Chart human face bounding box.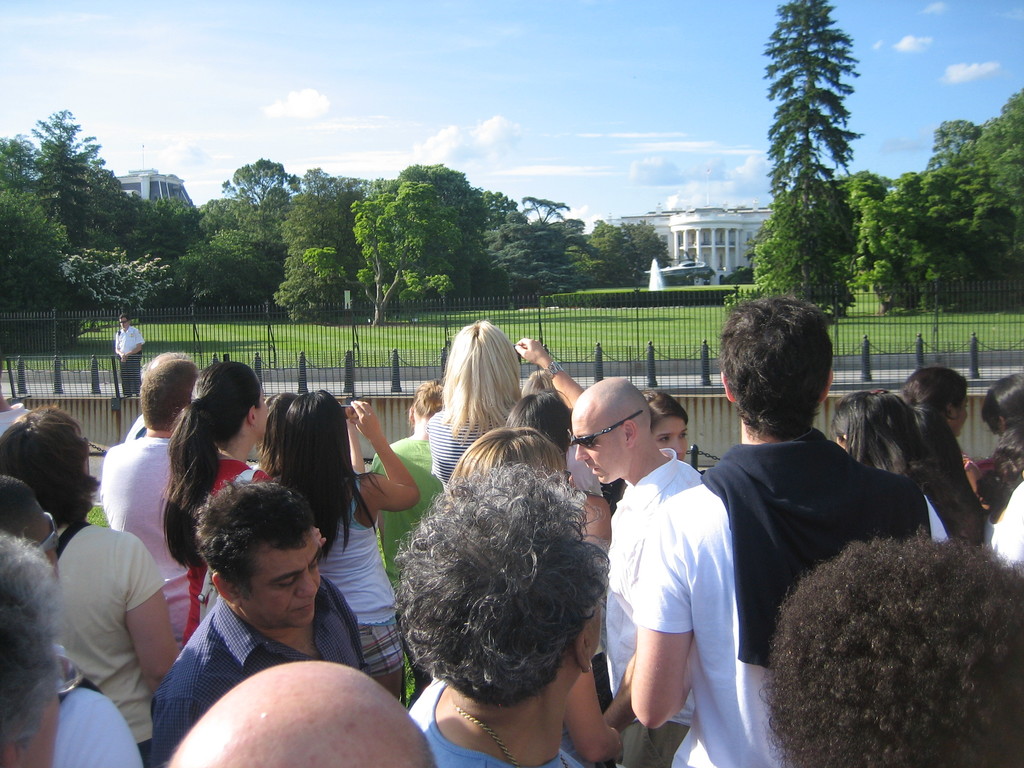
Charted: <bbox>571, 399, 630, 484</bbox>.
